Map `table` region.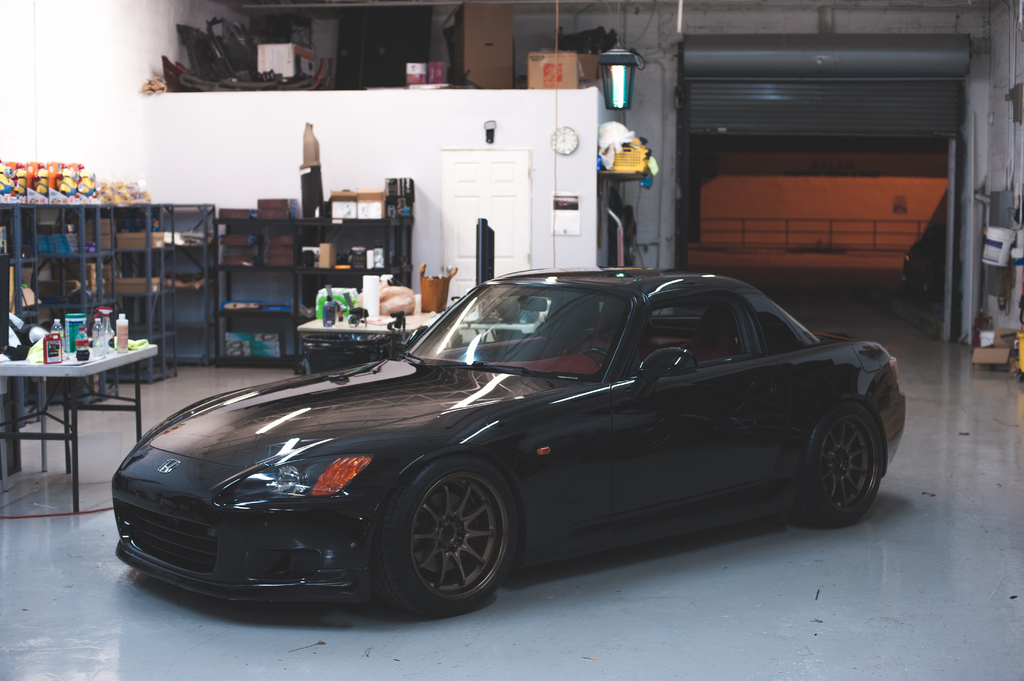
Mapped to [left=0, top=307, right=147, bottom=499].
